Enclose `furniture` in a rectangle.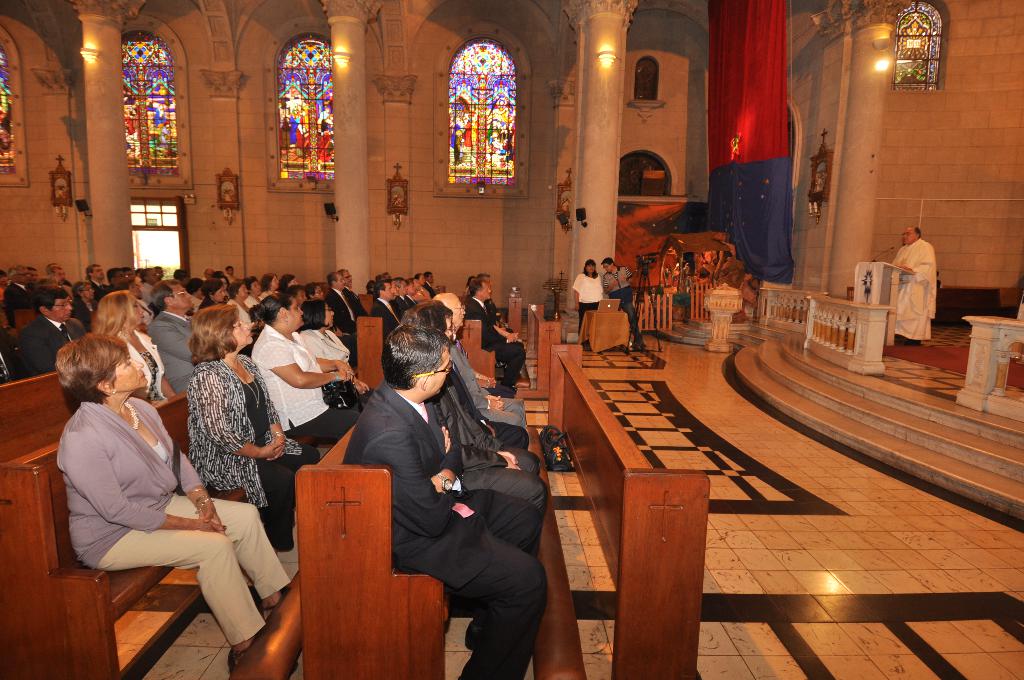
<region>0, 391, 302, 679</region>.
